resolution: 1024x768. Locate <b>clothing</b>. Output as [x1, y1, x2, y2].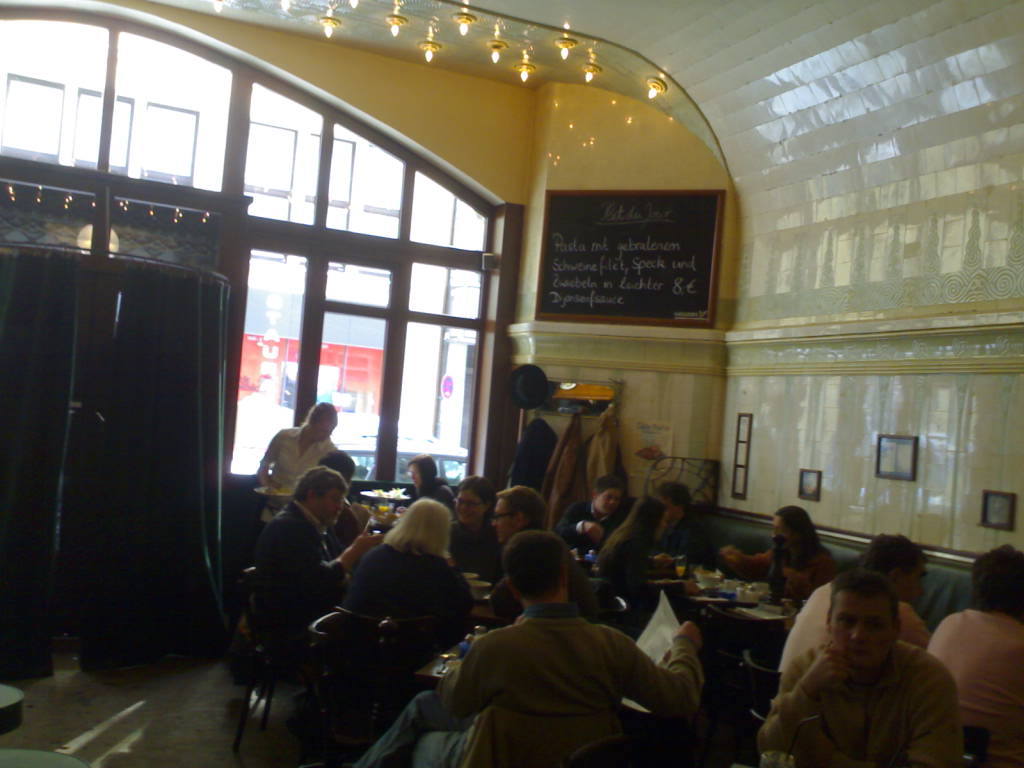
[443, 509, 498, 587].
